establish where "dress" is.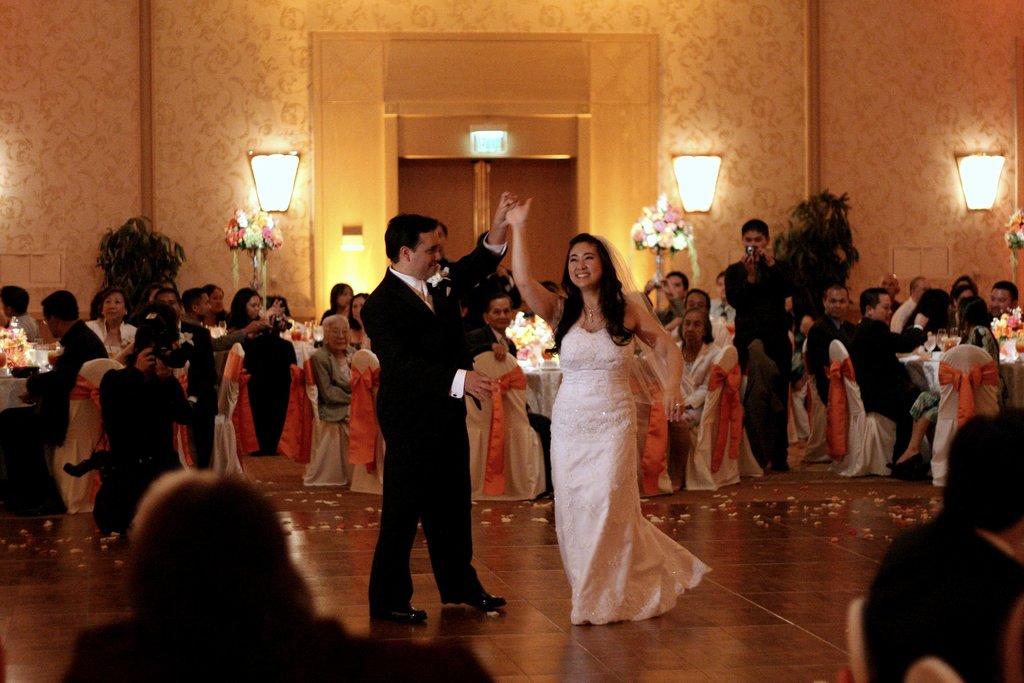
Established at 909/327/1006/424.
